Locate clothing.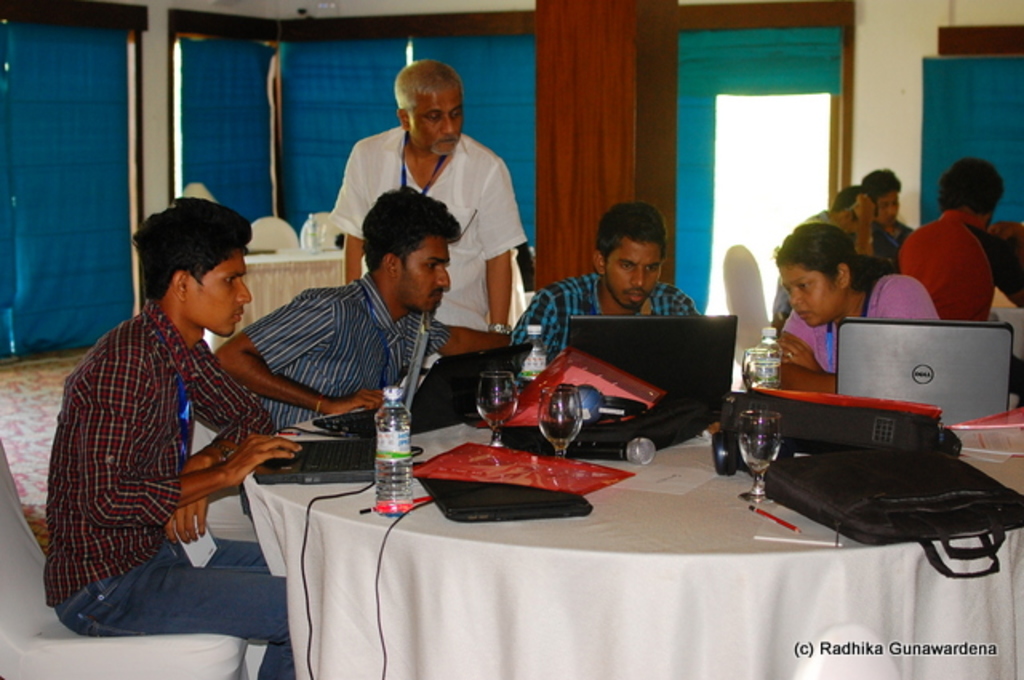
Bounding box: 907/210/1022/323.
